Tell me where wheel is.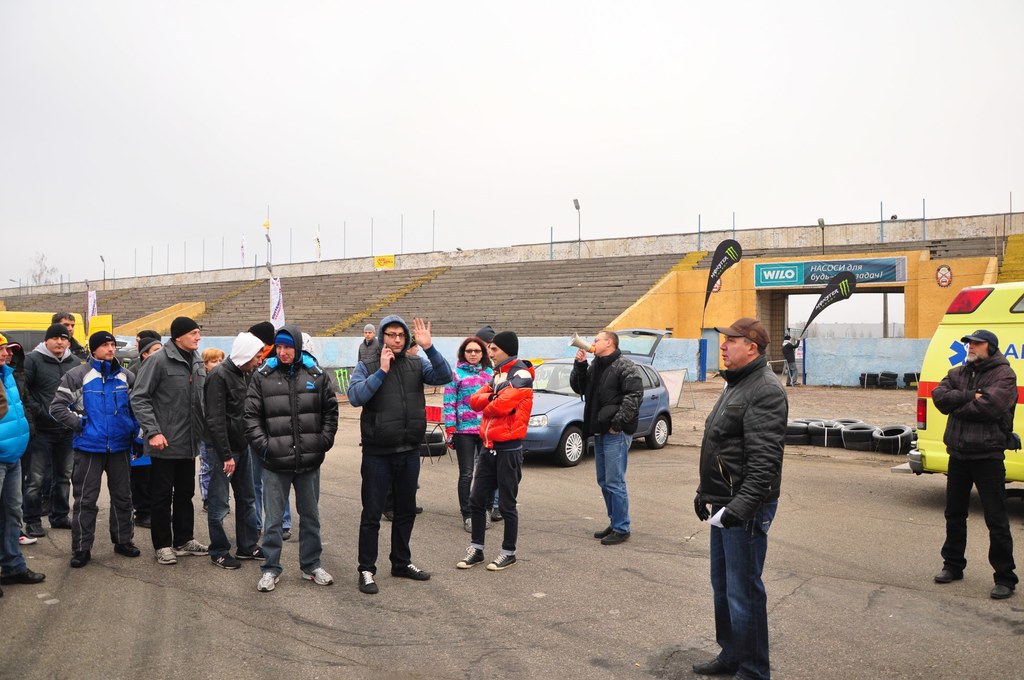
wheel is at box(644, 416, 668, 448).
